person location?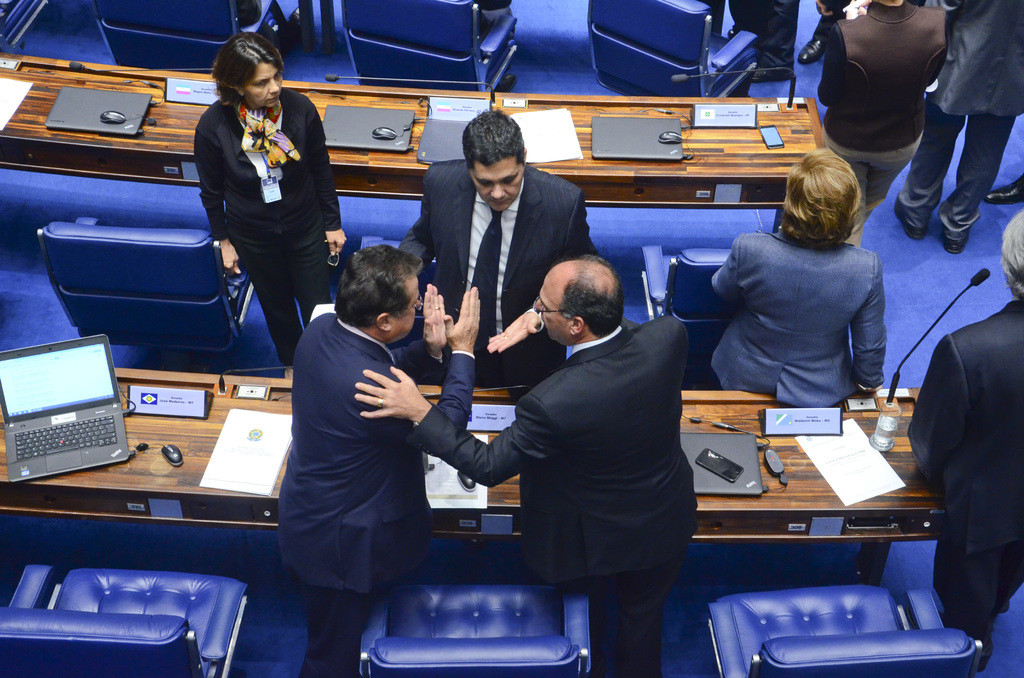
box=[279, 246, 481, 677]
